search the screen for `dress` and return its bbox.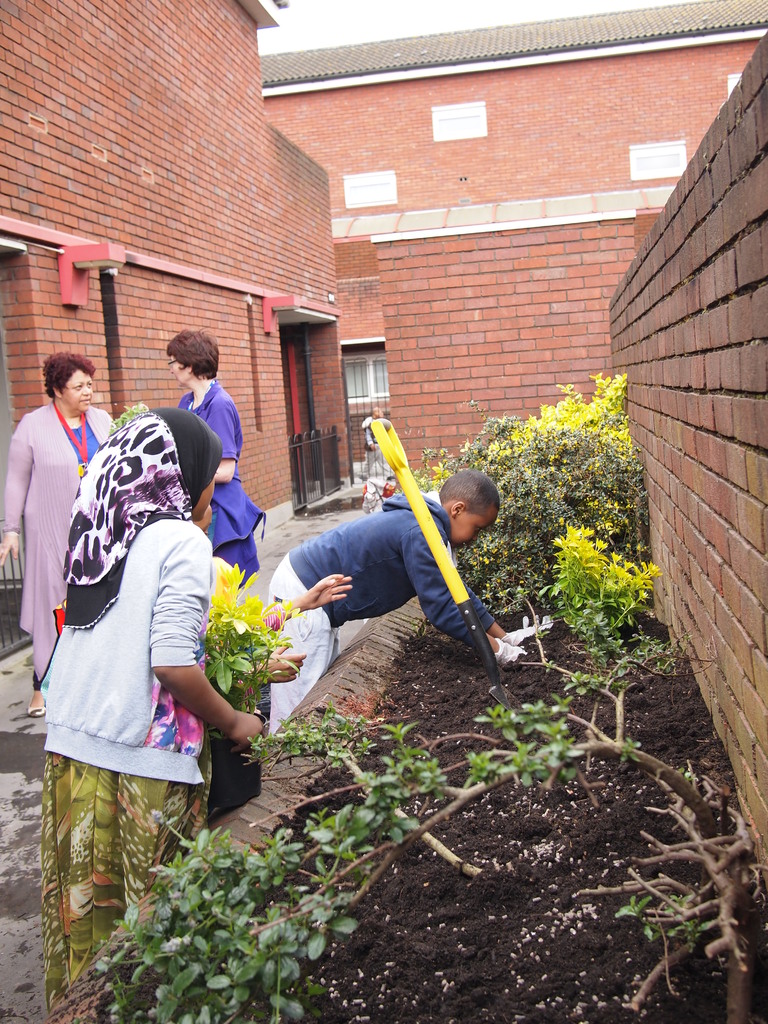
Found: box=[1, 398, 118, 684].
